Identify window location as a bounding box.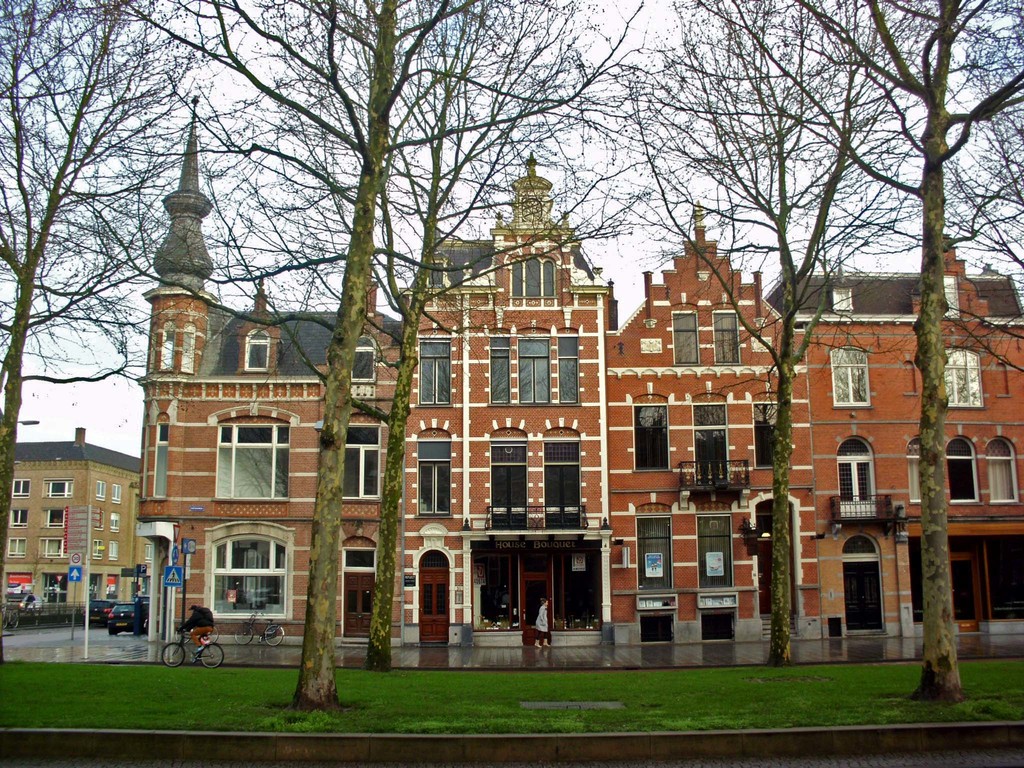
[left=943, top=433, right=982, bottom=505].
